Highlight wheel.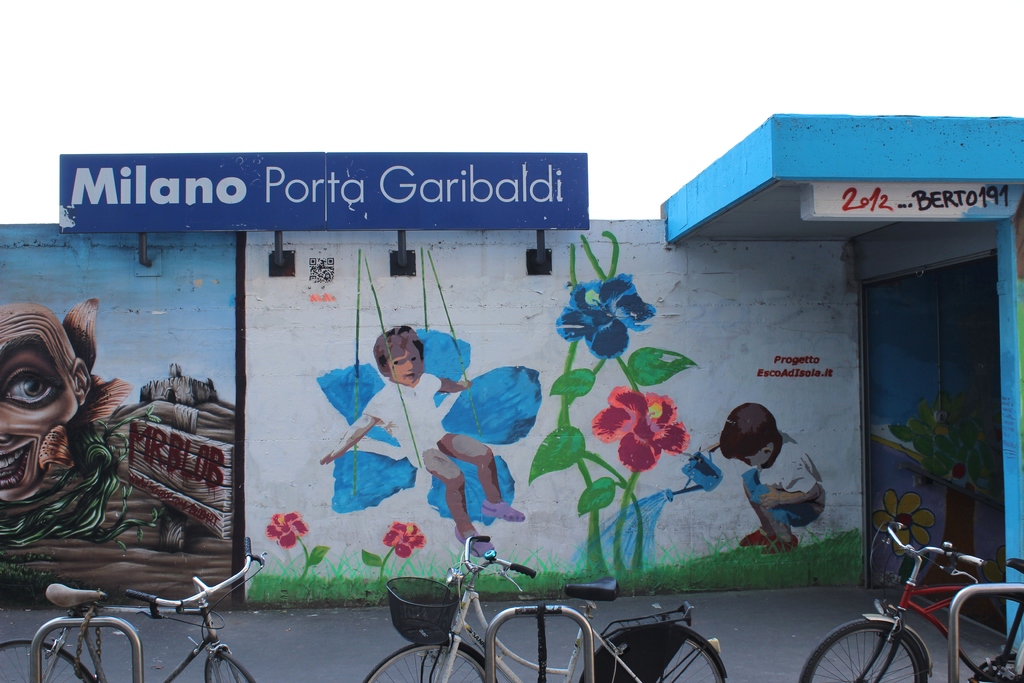
Highlighted region: bbox=[580, 632, 728, 682].
